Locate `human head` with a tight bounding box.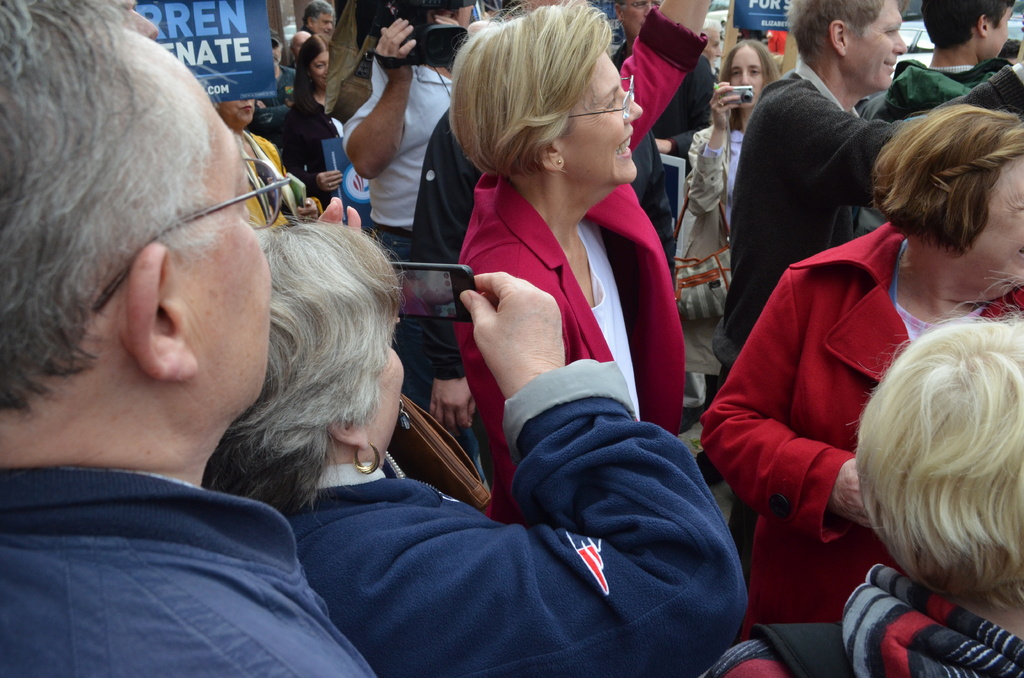
(left=241, top=226, right=405, bottom=461).
